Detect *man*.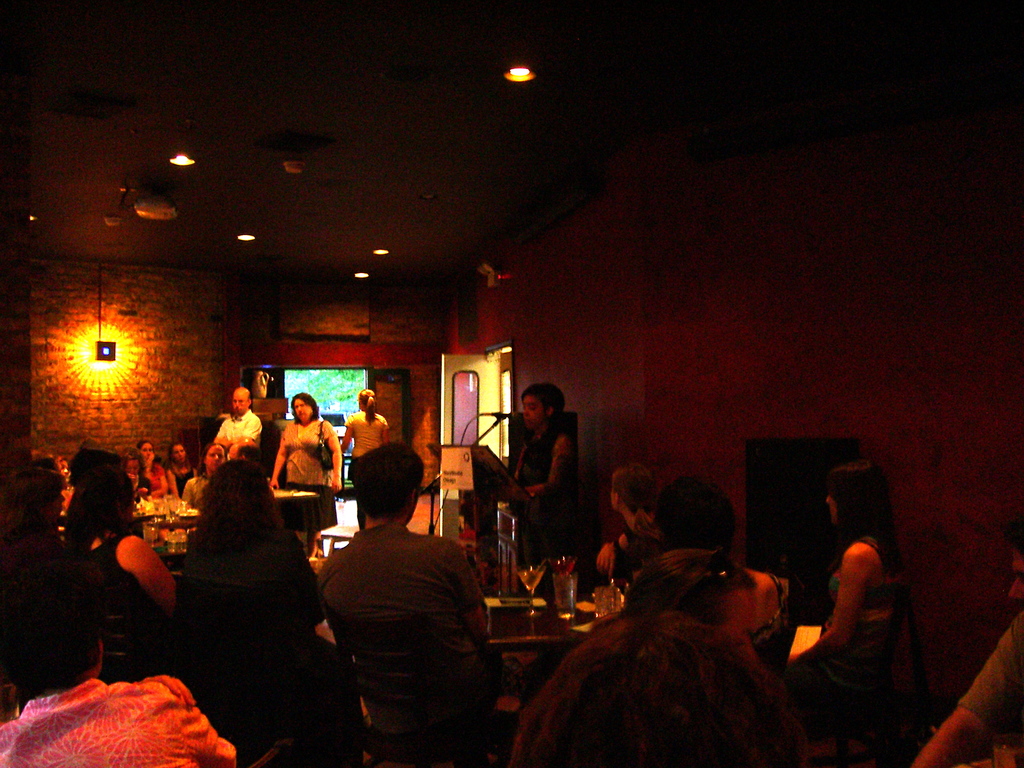
Detected at detection(909, 521, 1023, 767).
